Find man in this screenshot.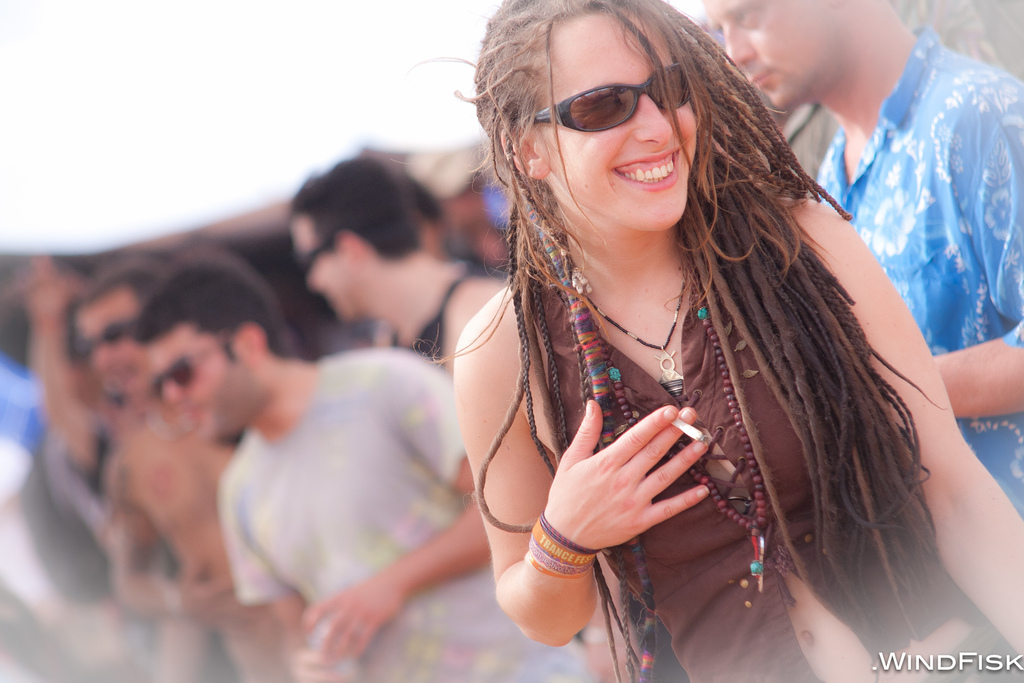
The bounding box for man is (282, 152, 509, 378).
